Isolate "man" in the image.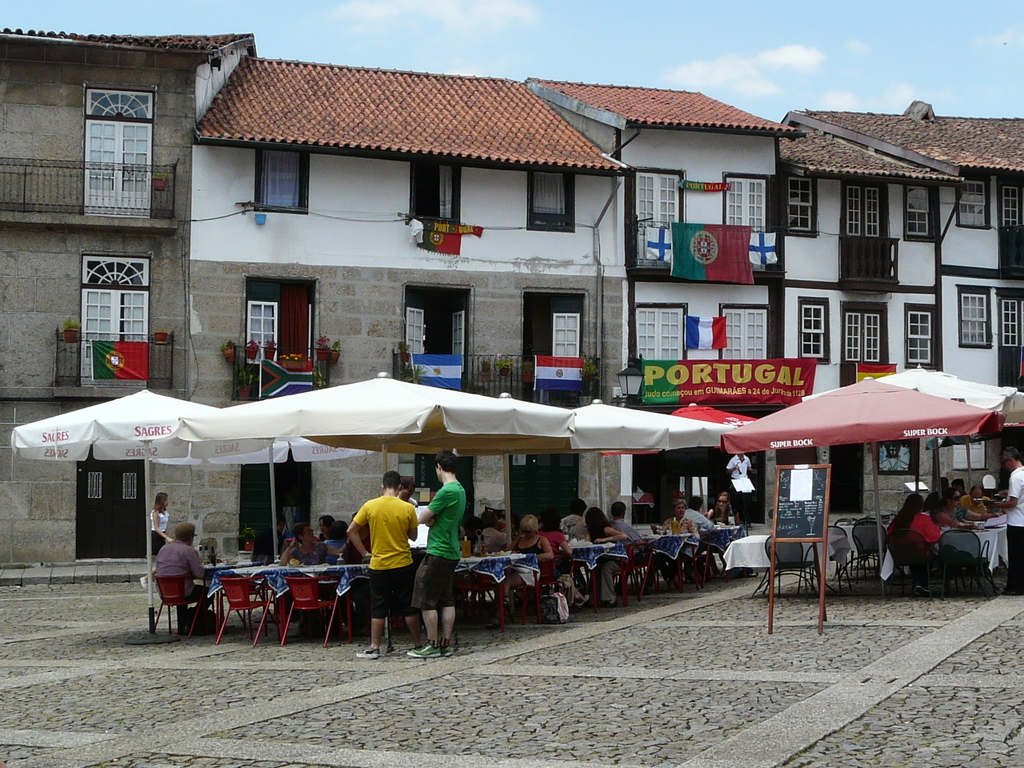
Isolated region: <box>415,452,463,660</box>.
